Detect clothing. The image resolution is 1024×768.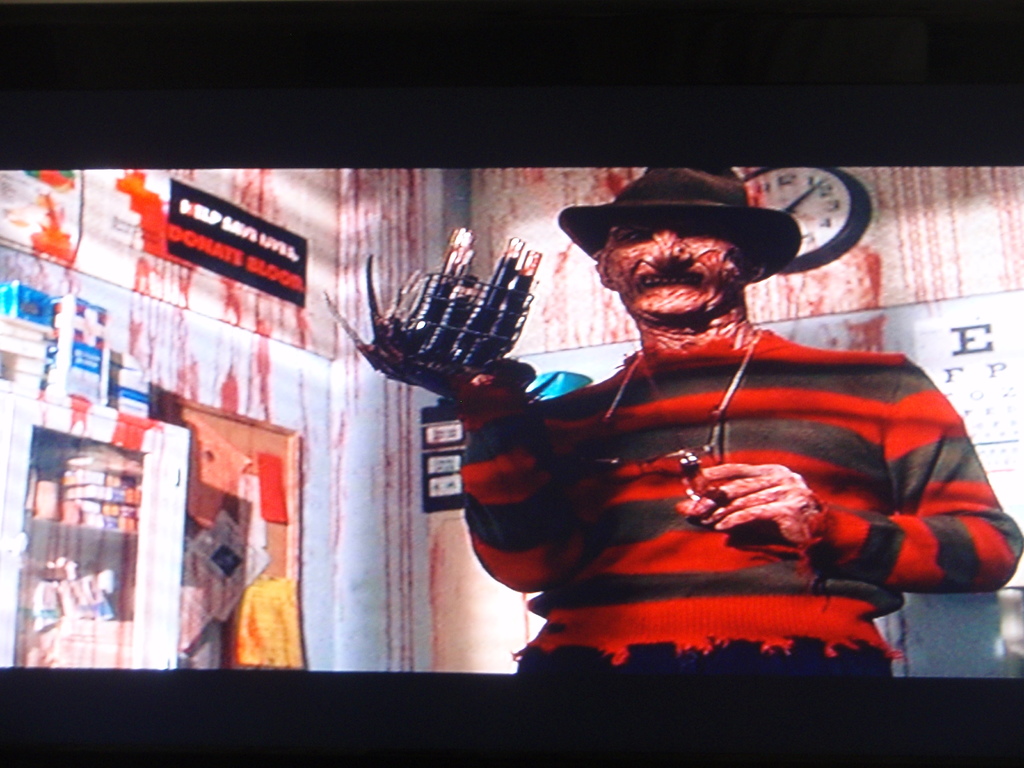
<region>469, 333, 1019, 675</region>.
